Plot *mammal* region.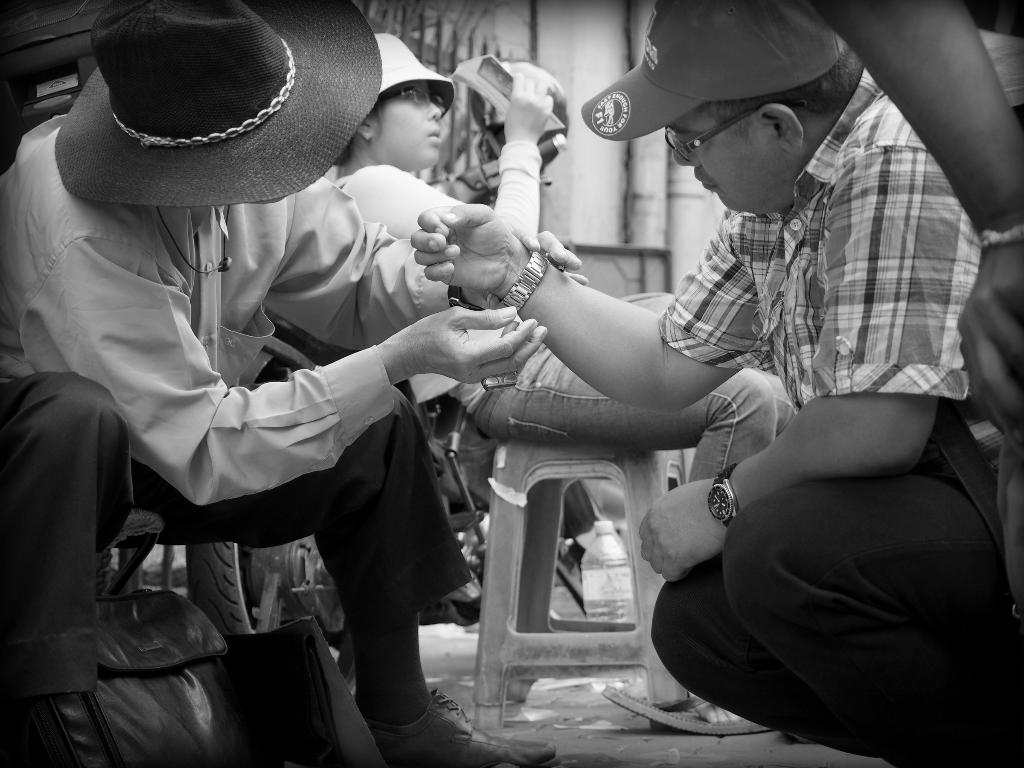
Plotted at bbox(817, 0, 1023, 626).
